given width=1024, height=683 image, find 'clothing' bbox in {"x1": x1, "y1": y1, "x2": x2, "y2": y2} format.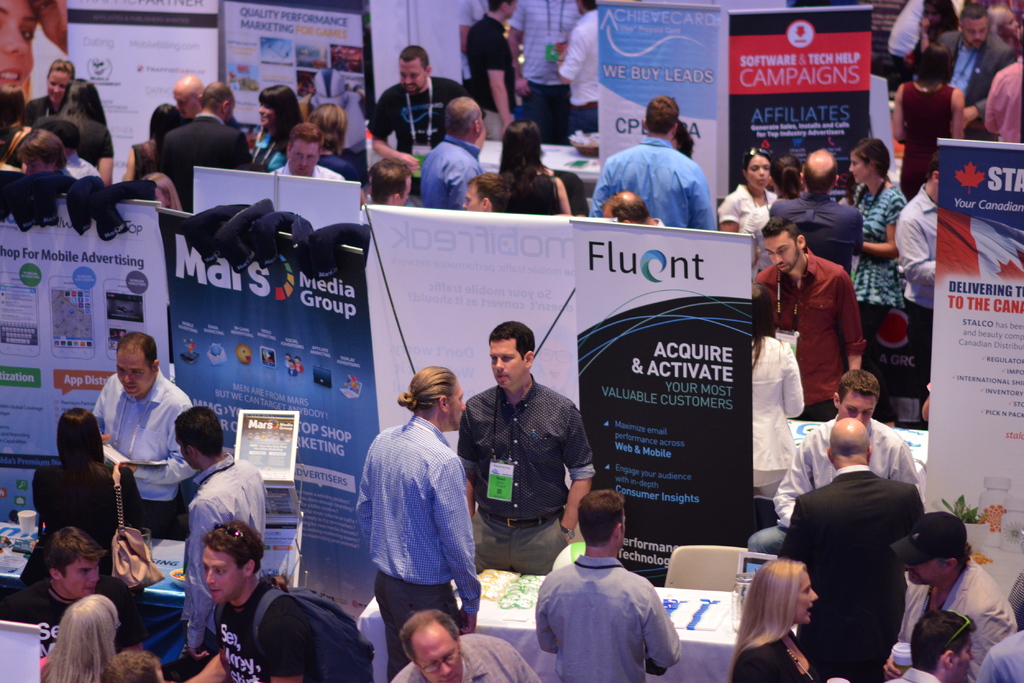
{"x1": 30, "y1": 463, "x2": 149, "y2": 655}.
